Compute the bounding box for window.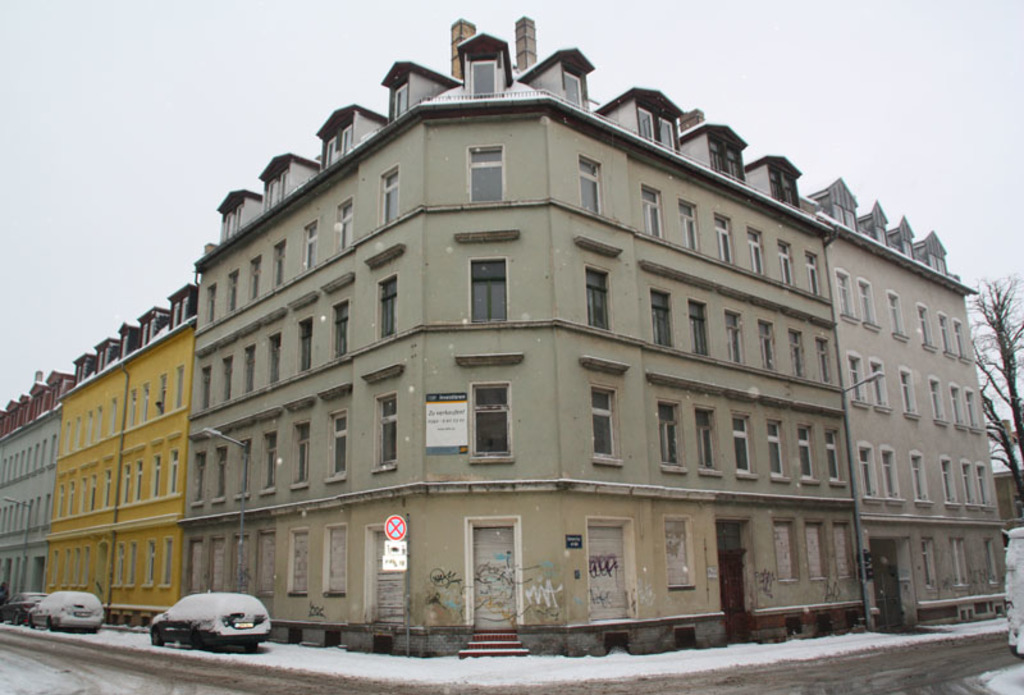
[927, 253, 950, 274].
